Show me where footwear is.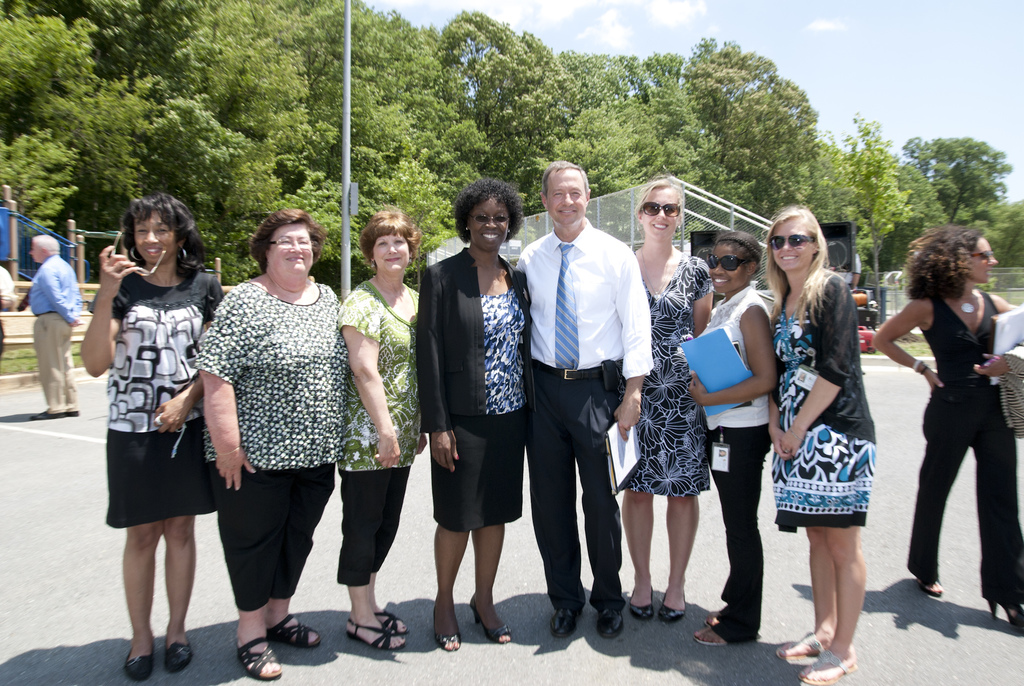
footwear is at locate(696, 632, 733, 646).
